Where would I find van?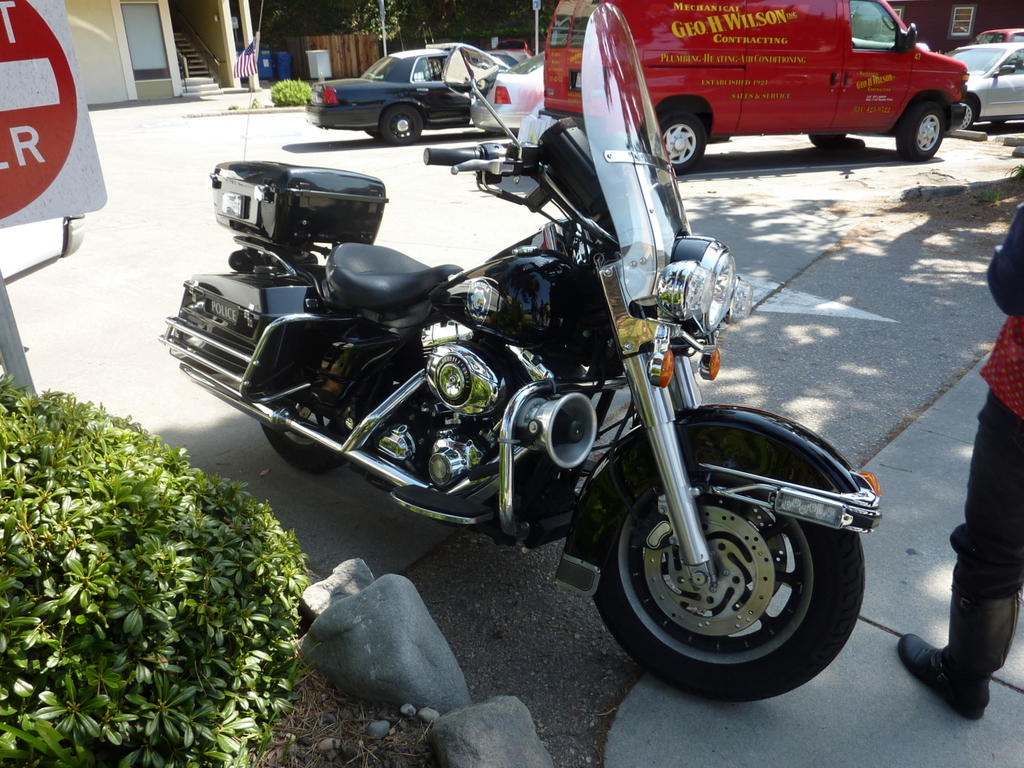
At 536:0:969:176.
